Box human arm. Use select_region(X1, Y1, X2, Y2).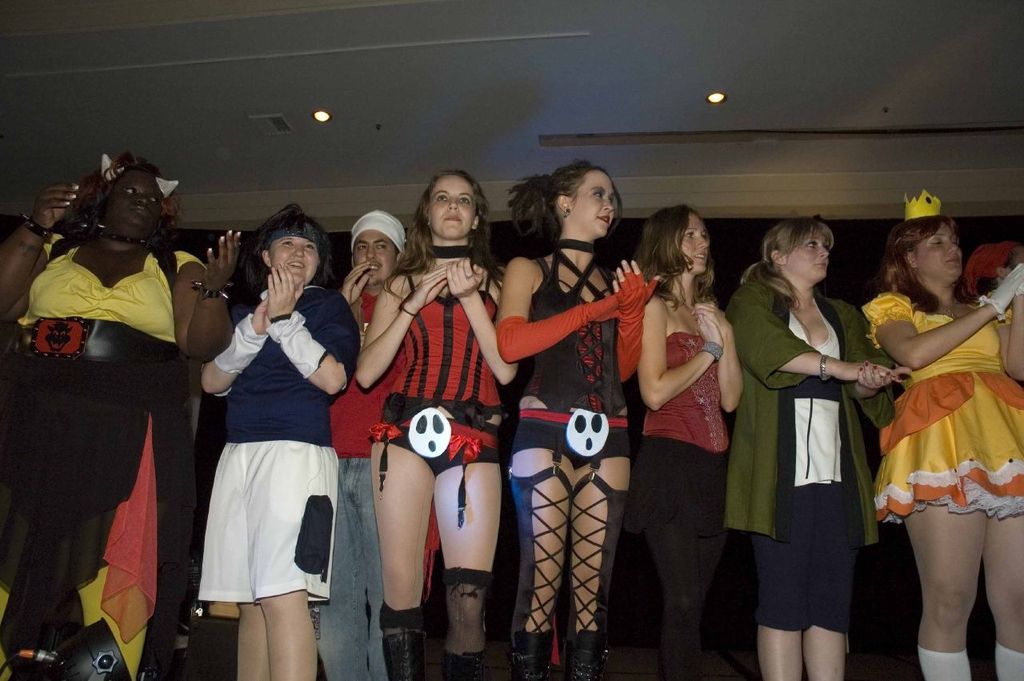
select_region(350, 259, 452, 393).
